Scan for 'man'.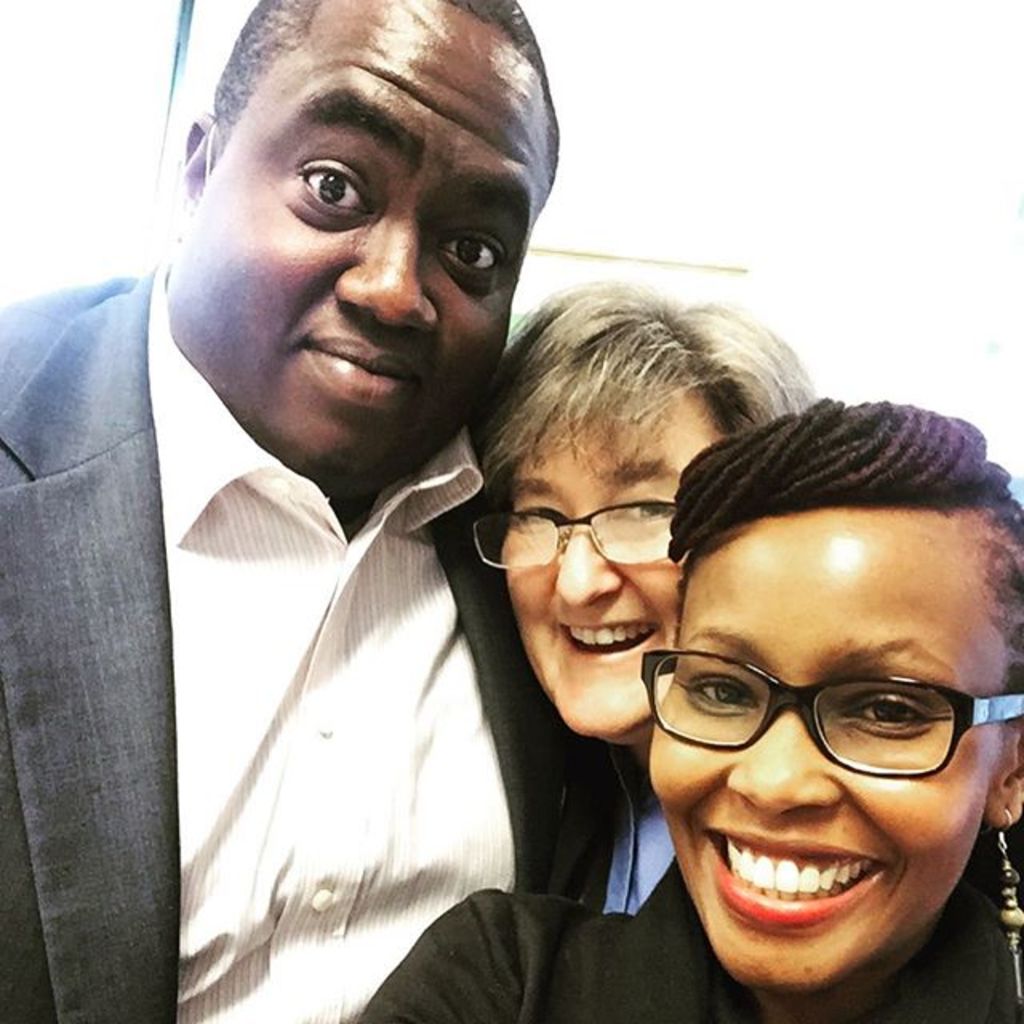
Scan result: bbox=[0, 5, 667, 1022].
